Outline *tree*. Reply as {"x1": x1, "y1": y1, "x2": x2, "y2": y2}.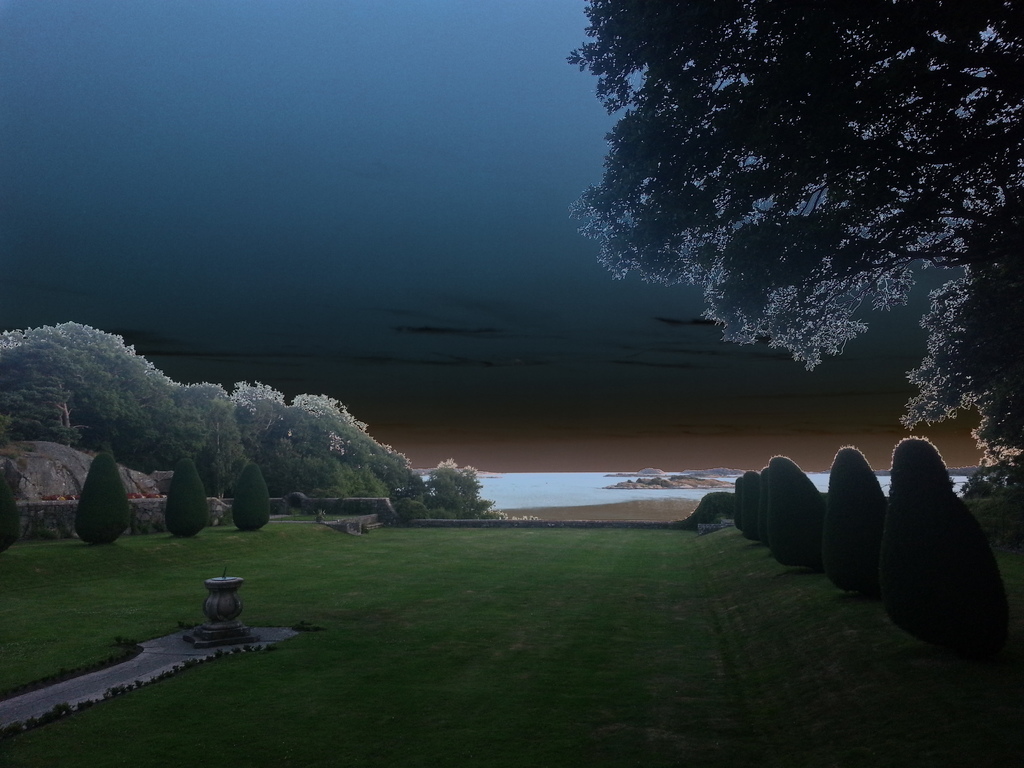
{"x1": 820, "y1": 454, "x2": 884, "y2": 595}.
